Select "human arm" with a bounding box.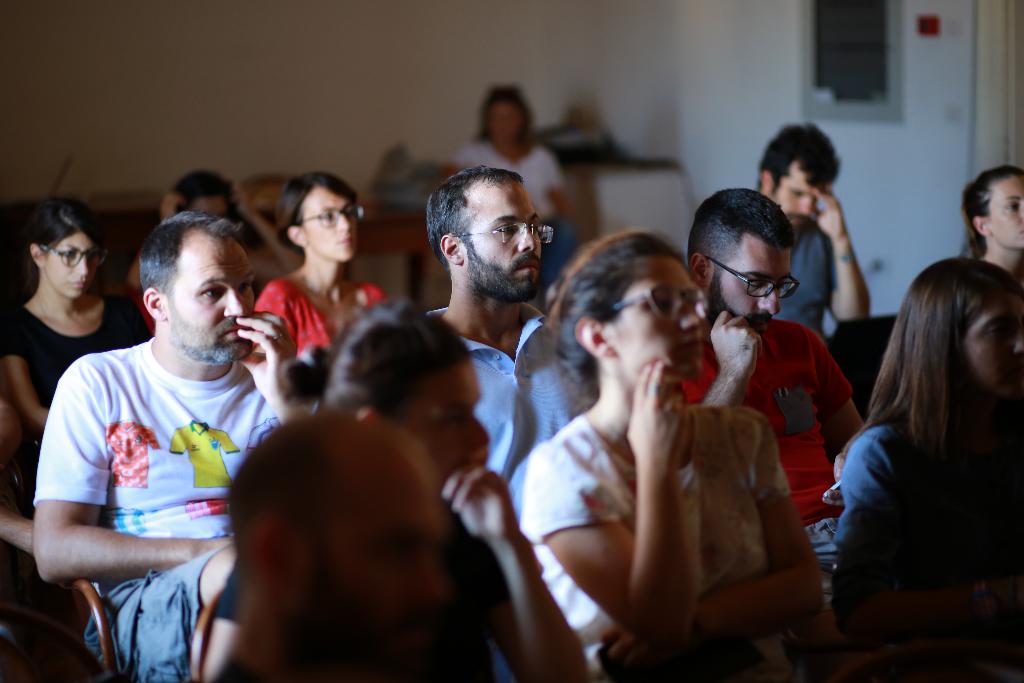
(x1=646, y1=423, x2=858, y2=645).
